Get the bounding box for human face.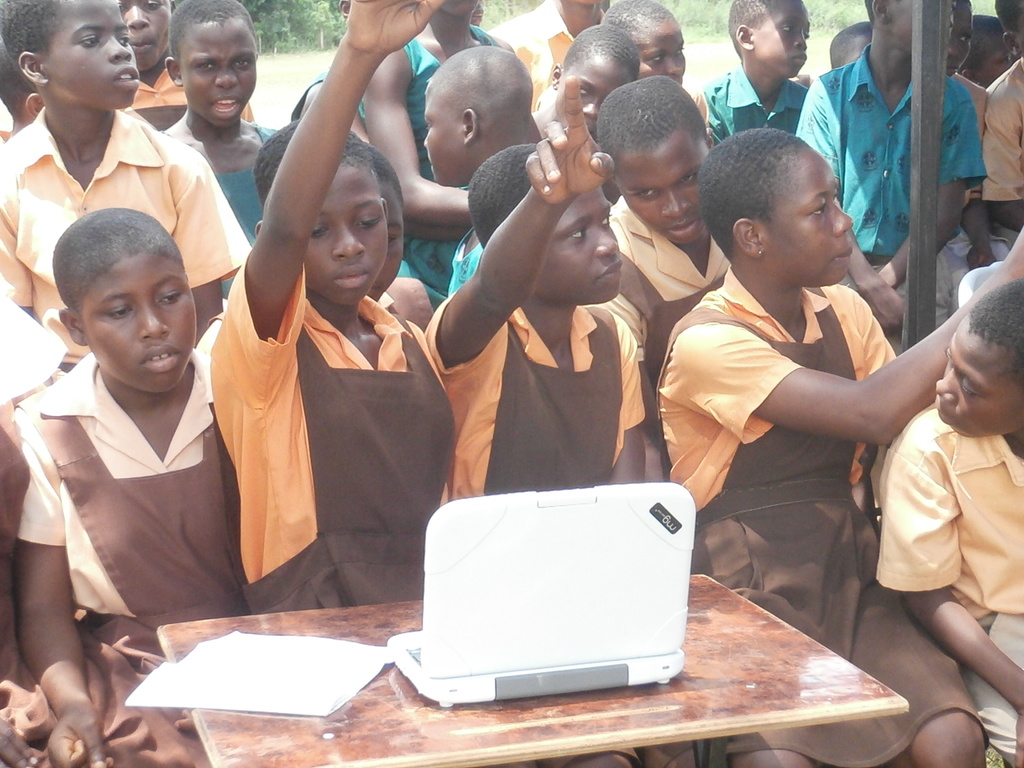
<bbox>120, 0, 170, 71</bbox>.
